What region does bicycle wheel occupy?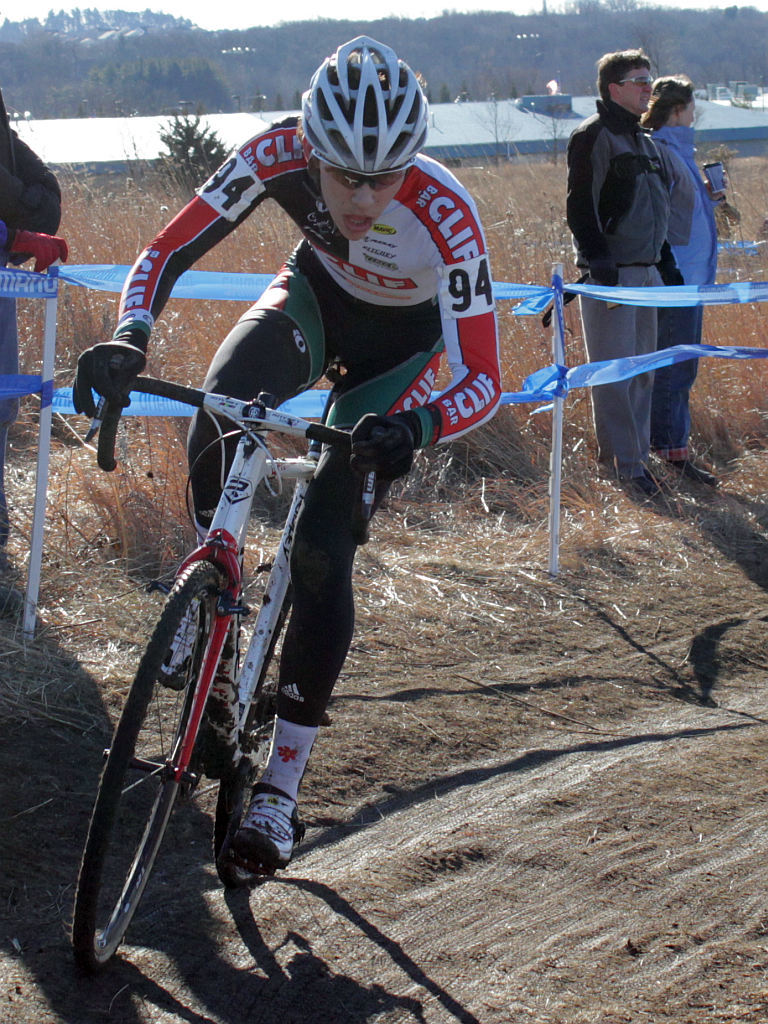
x1=69 y1=560 x2=232 y2=976.
